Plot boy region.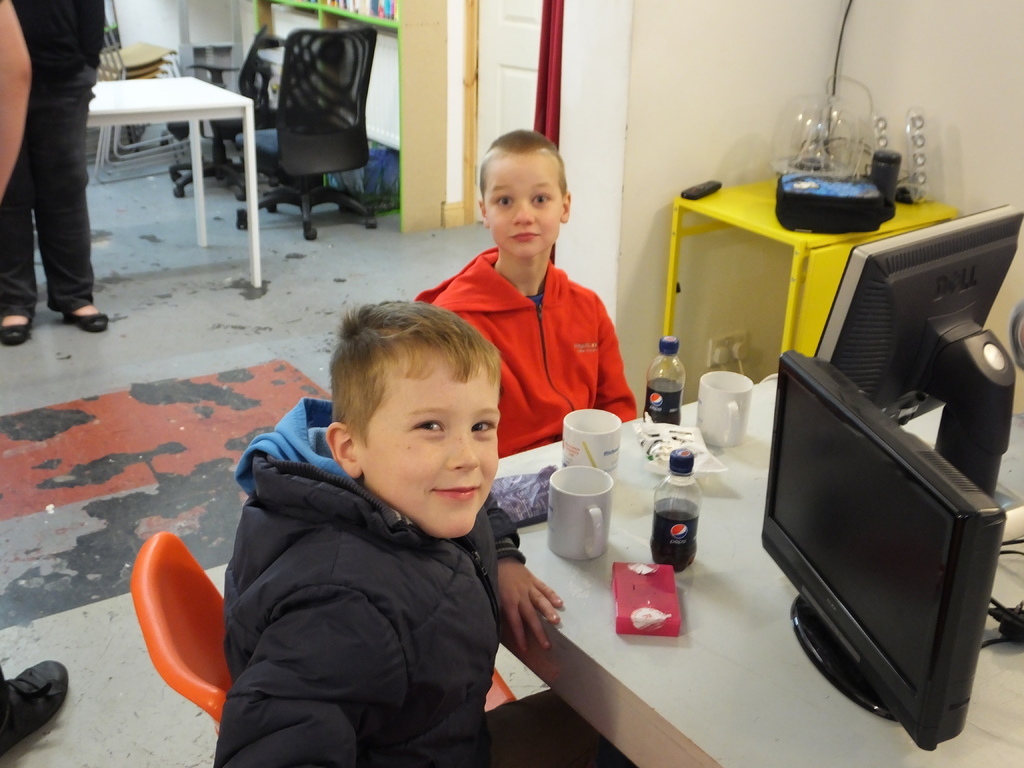
Plotted at 430 130 636 460.
